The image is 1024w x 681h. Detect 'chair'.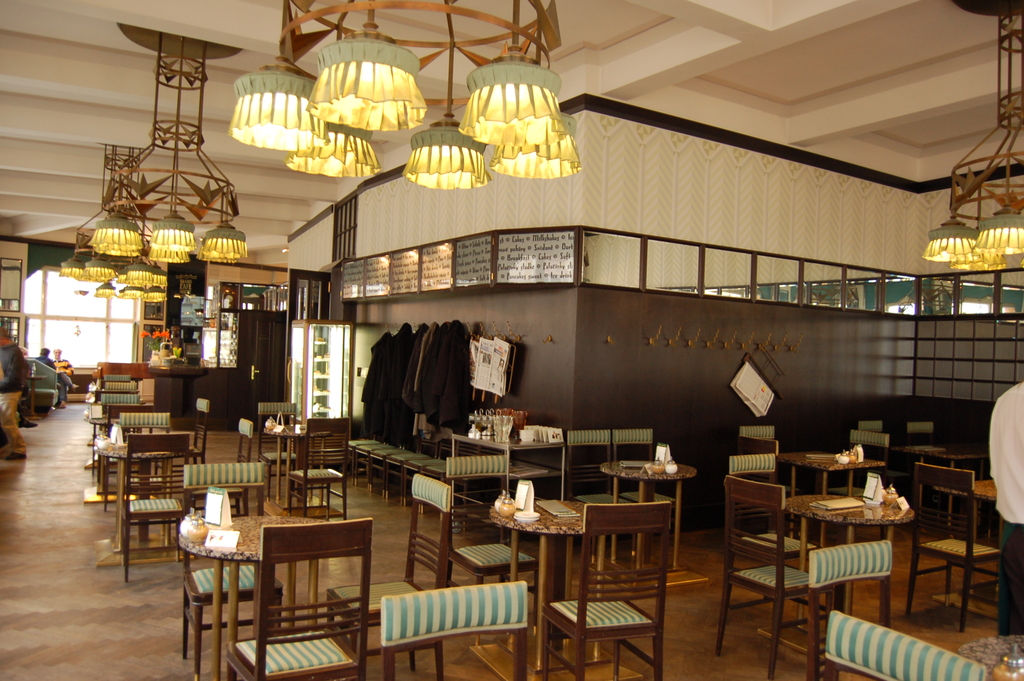
Detection: (left=542, top=496, right=671, bottom=680).
